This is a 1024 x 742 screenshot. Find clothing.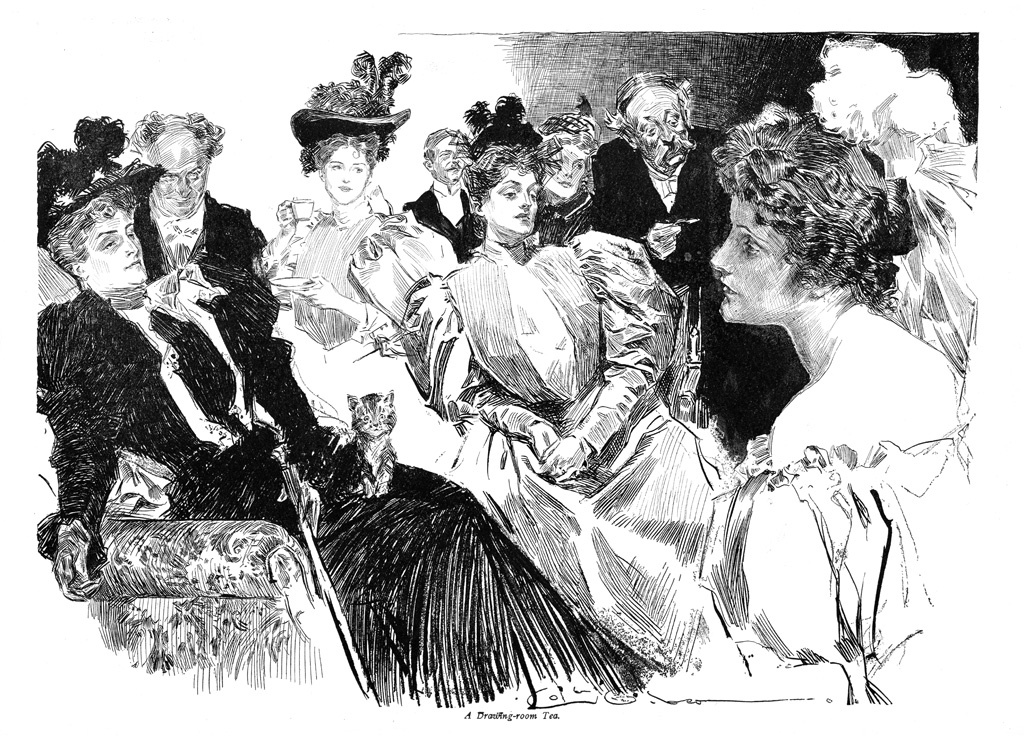
Bounding box: {"left": 703, "top": 386, "right": 962, "bottom": 695}.
